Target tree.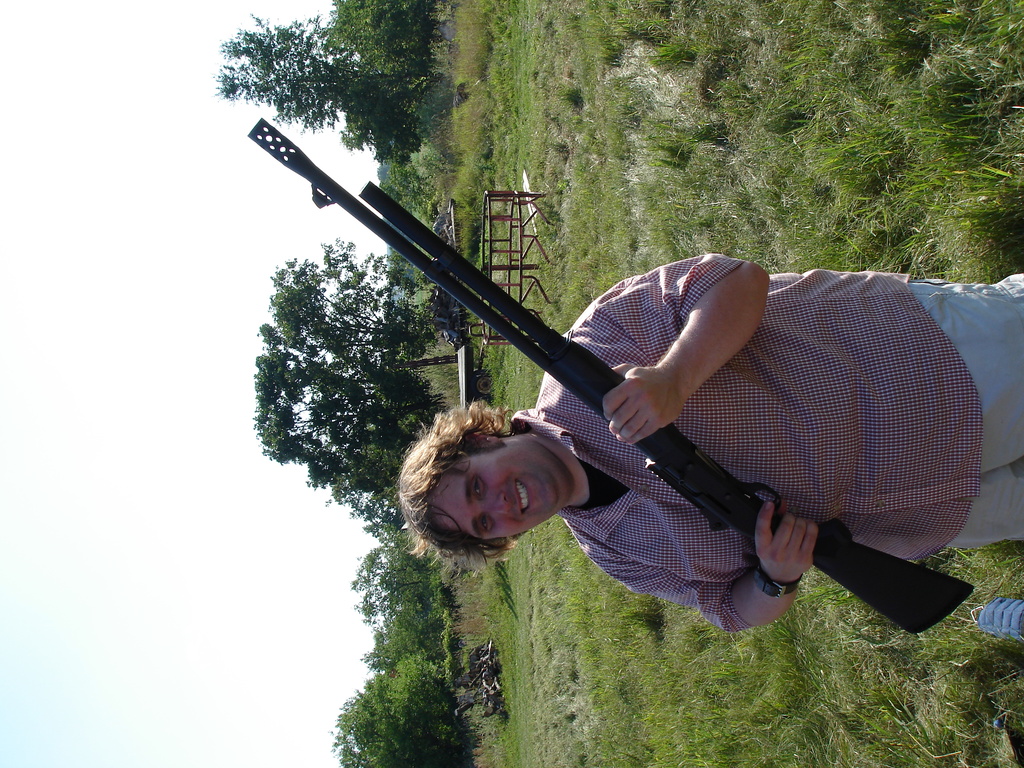
Target region: [left=212, top=1, right=447, bottom=182].
